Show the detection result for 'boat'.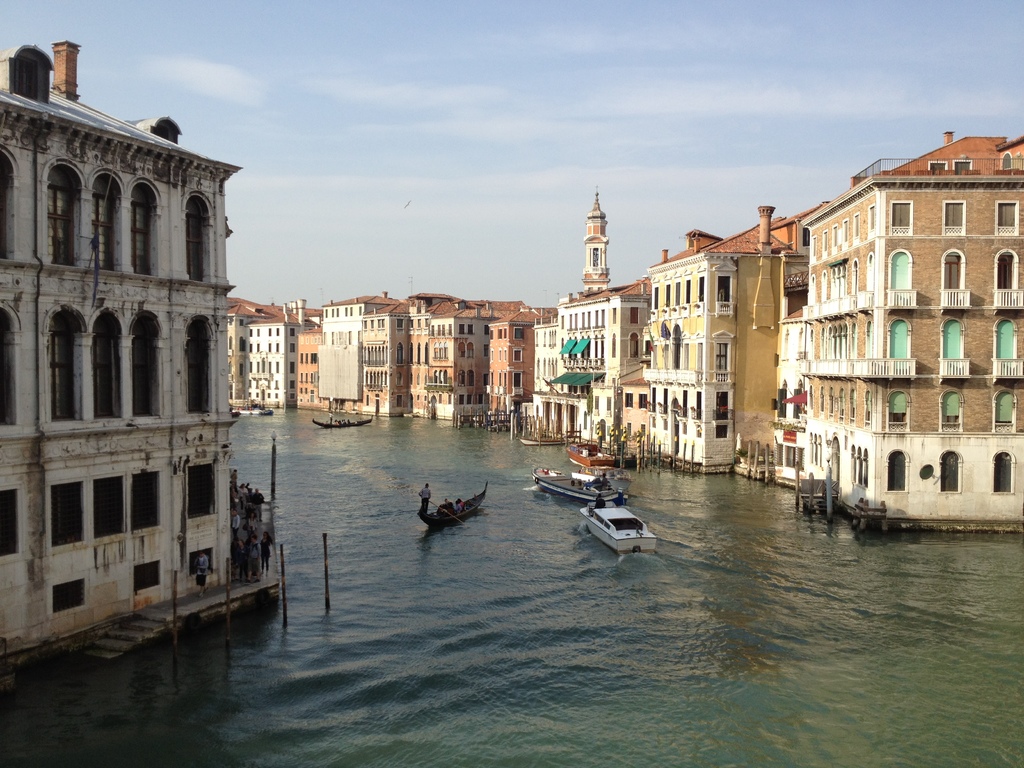
<region>534, 467, 625, 508</region>.
